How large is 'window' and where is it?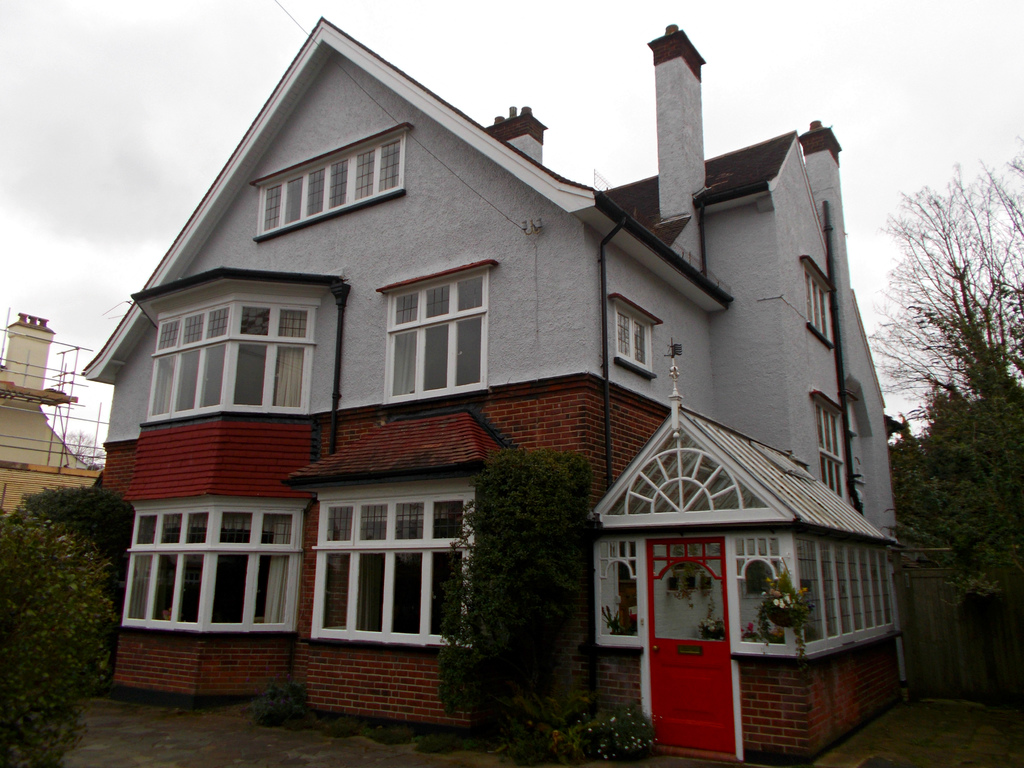
Bounding box: bbox(127, 487, 310, 663).
